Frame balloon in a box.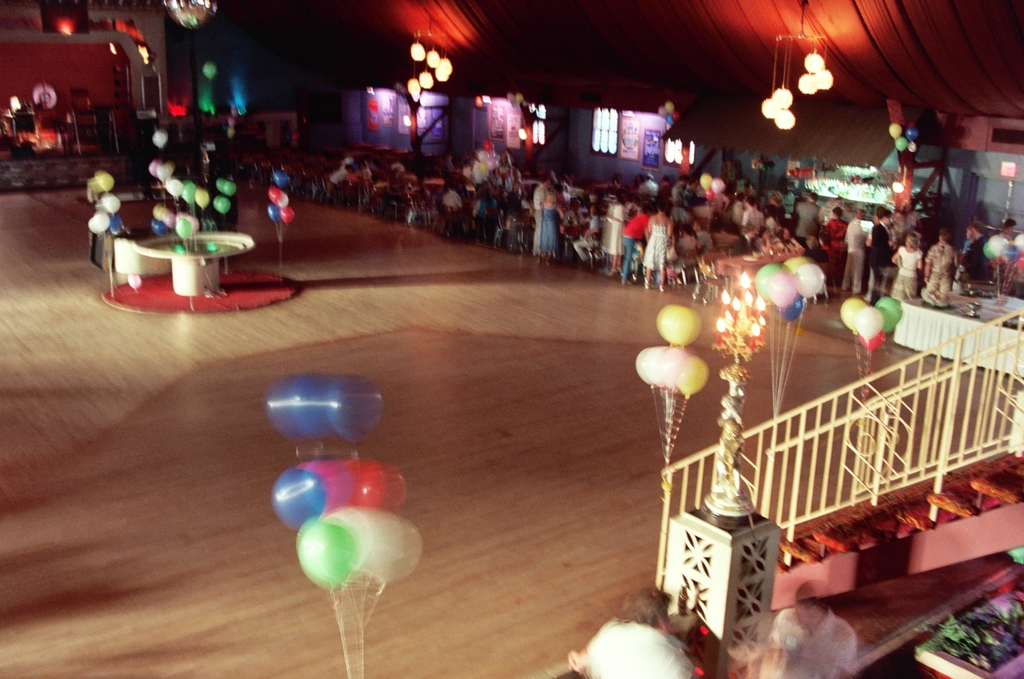
left=658, top=304, right=705, bottom=346.
